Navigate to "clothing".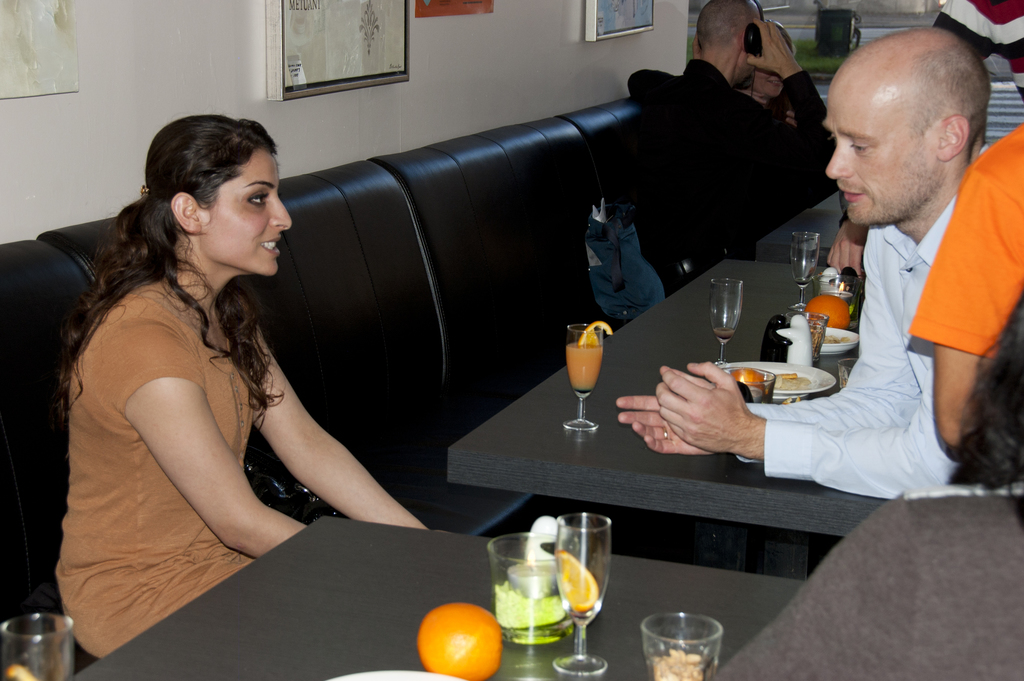
Navigation target: detection(619, 60, 834, 302).
